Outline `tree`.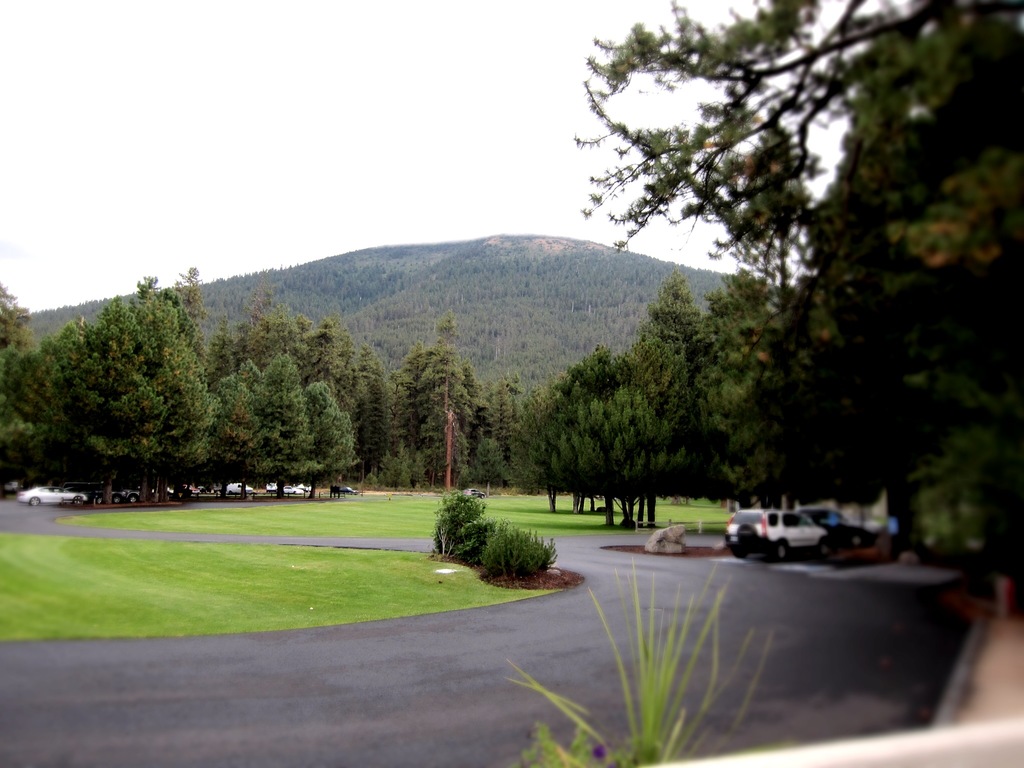
Outline: (x1=37, y1=258, x2=218, y2=506).
